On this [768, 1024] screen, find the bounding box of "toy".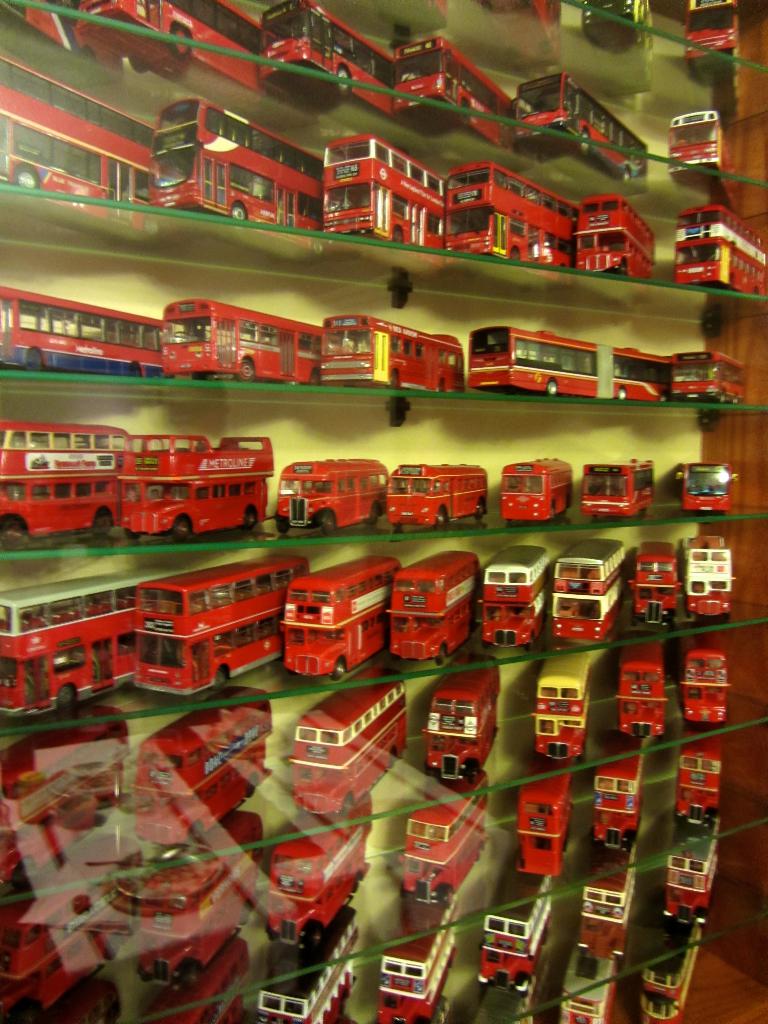
Bounding box: {"x1": 0, "y1": 287, "x2": 186, "y2": 392}.
